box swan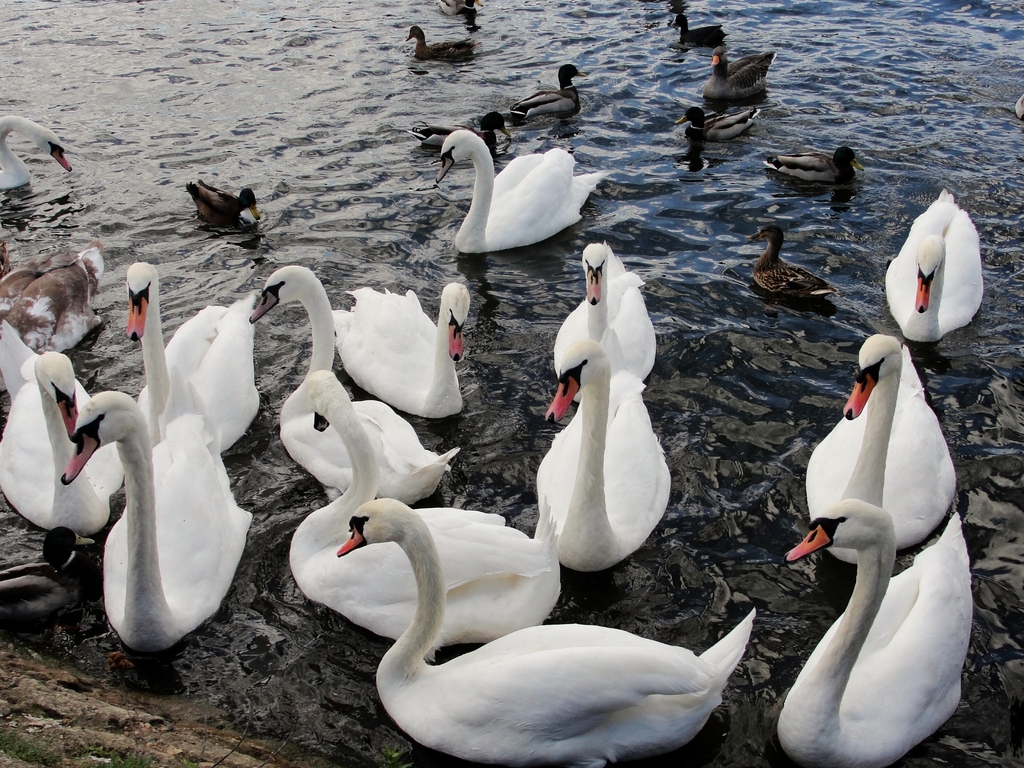
134 259 266 452
